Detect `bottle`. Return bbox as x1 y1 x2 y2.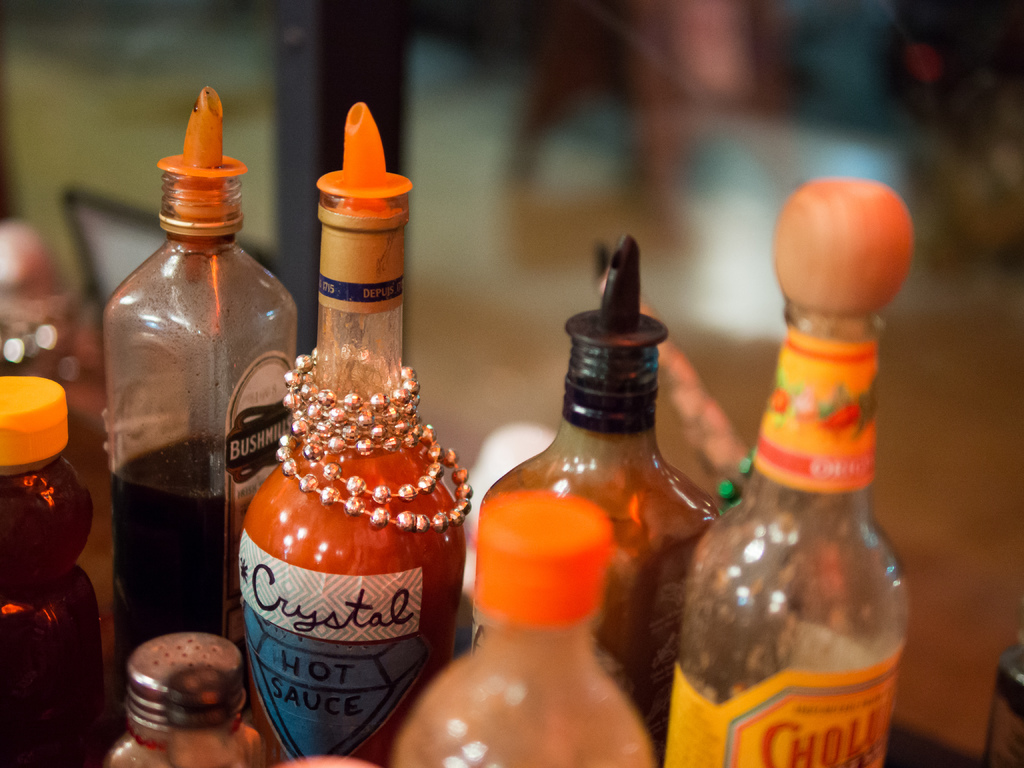
0 374 115 767.
